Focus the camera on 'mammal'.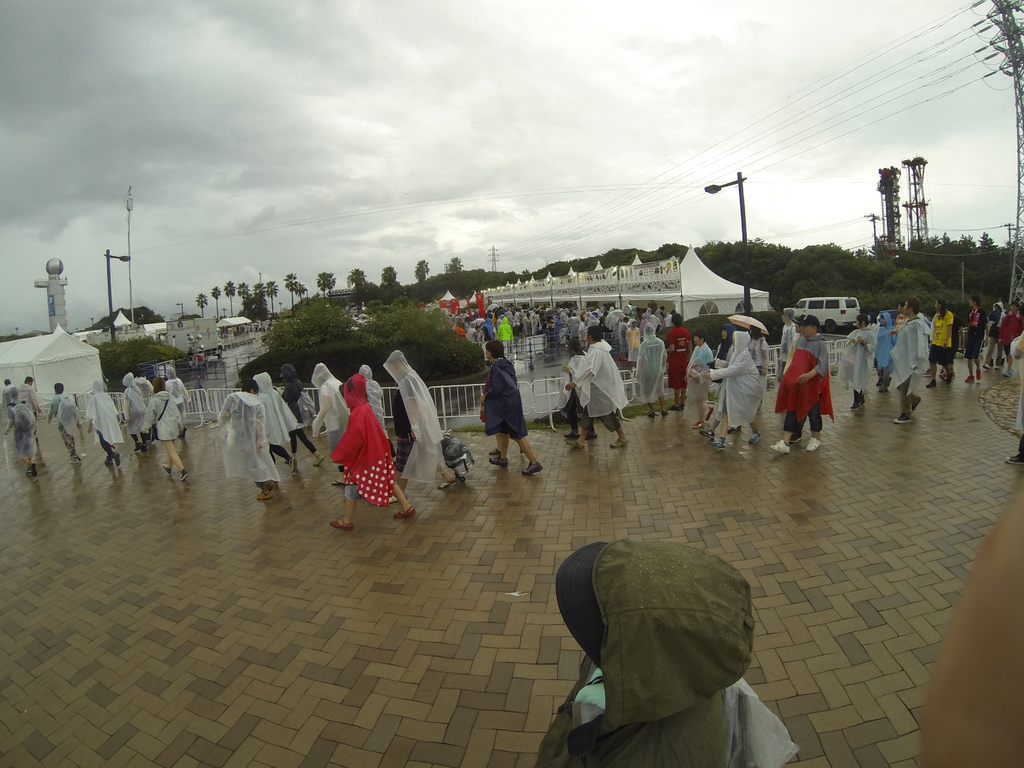
Focus region: bbox=(214, 376, 282, 500).
